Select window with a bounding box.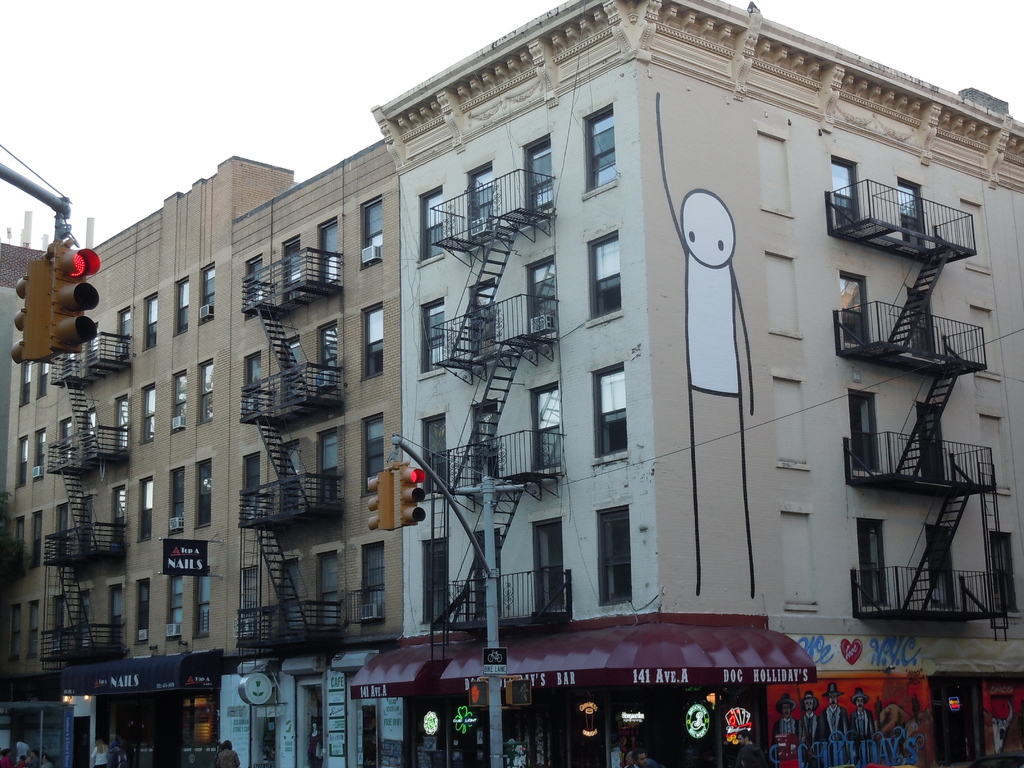
bbox=[15, 362, 35, 413].
